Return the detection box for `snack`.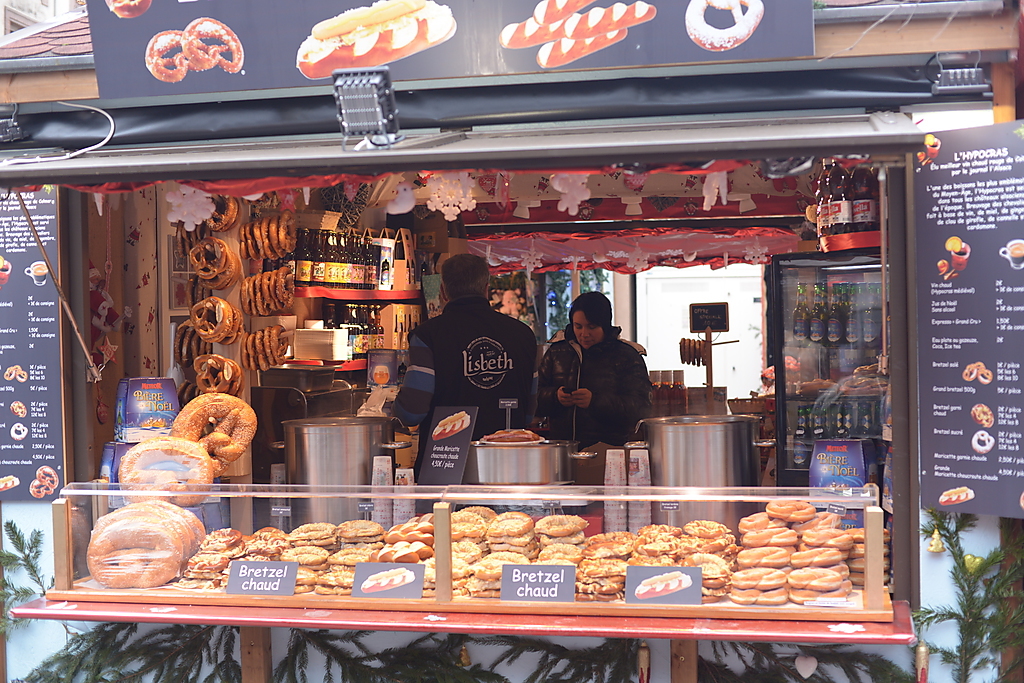
[left=182, top=19, right=243, bottom=71].
